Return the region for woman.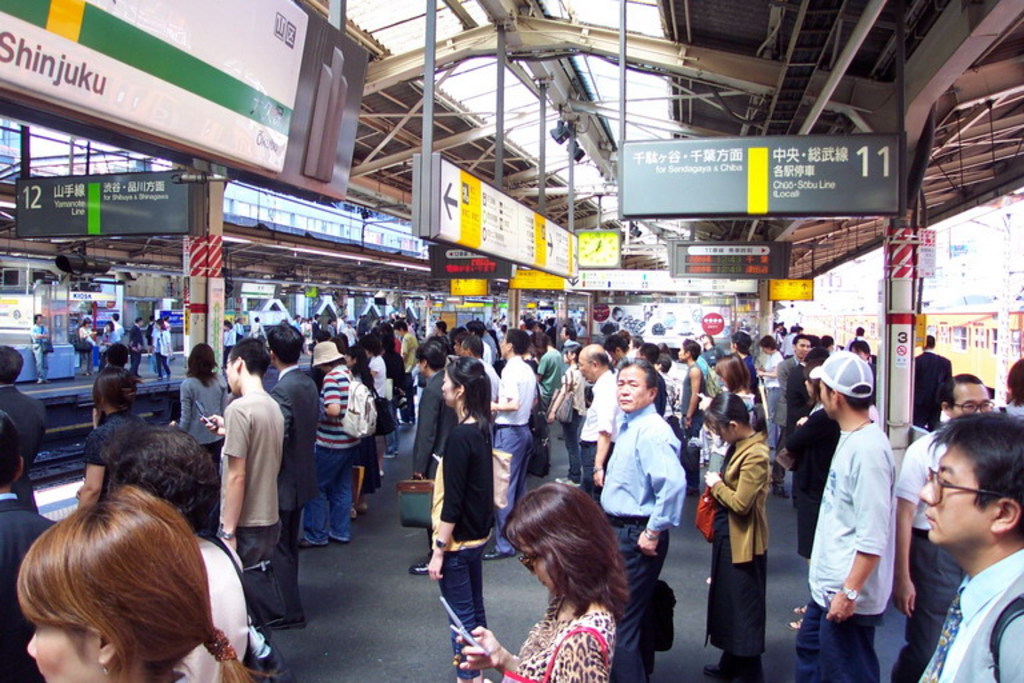
697,386,776,682.
